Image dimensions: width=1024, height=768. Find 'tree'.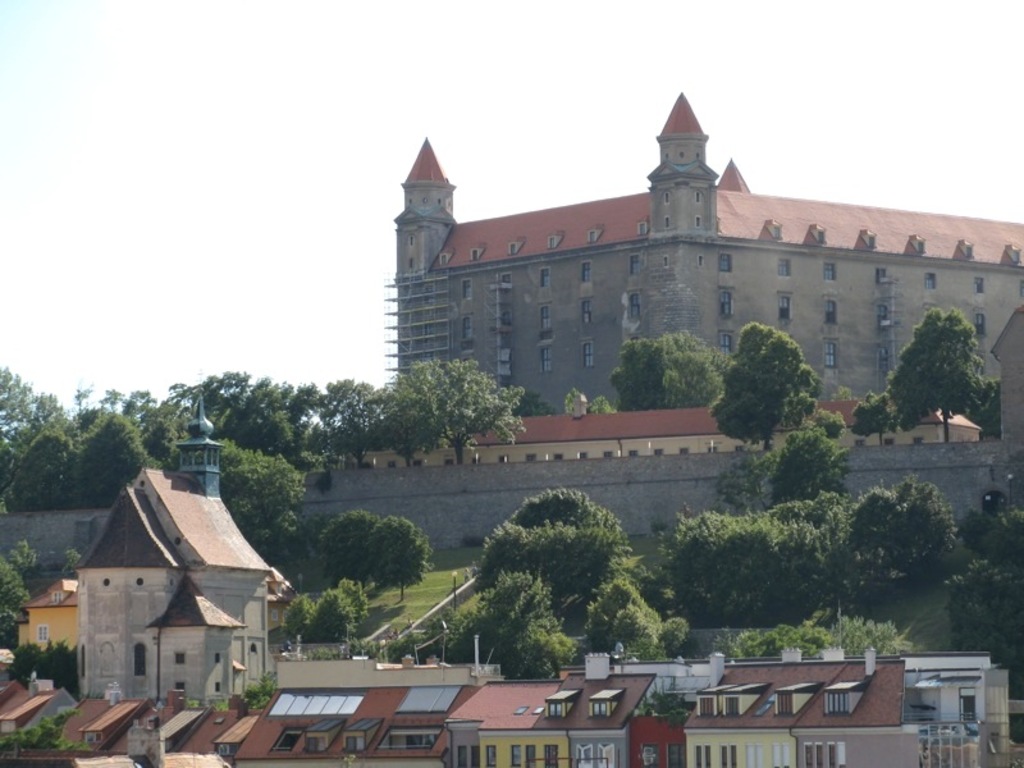
Rect(467, 479, 645, 626).
